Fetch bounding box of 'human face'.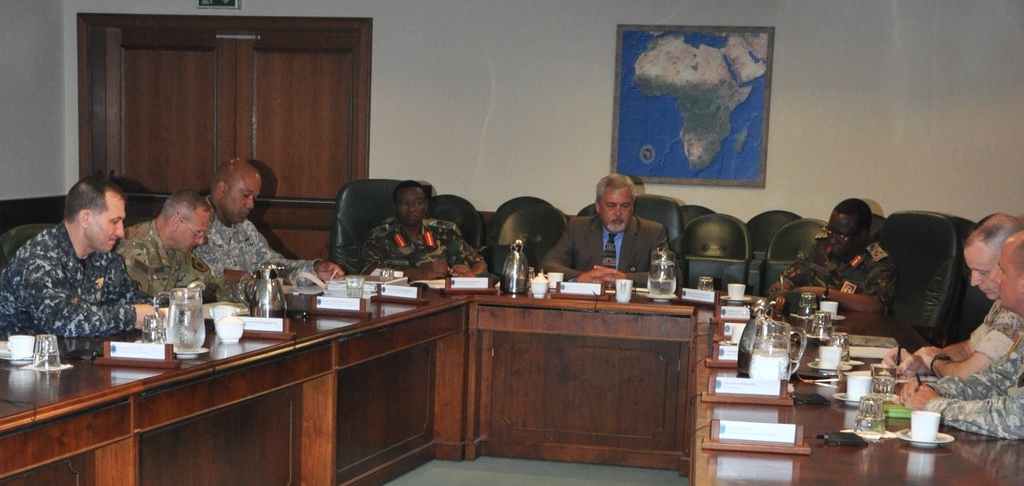
Bbox: region(963, 248, 998, 298).
